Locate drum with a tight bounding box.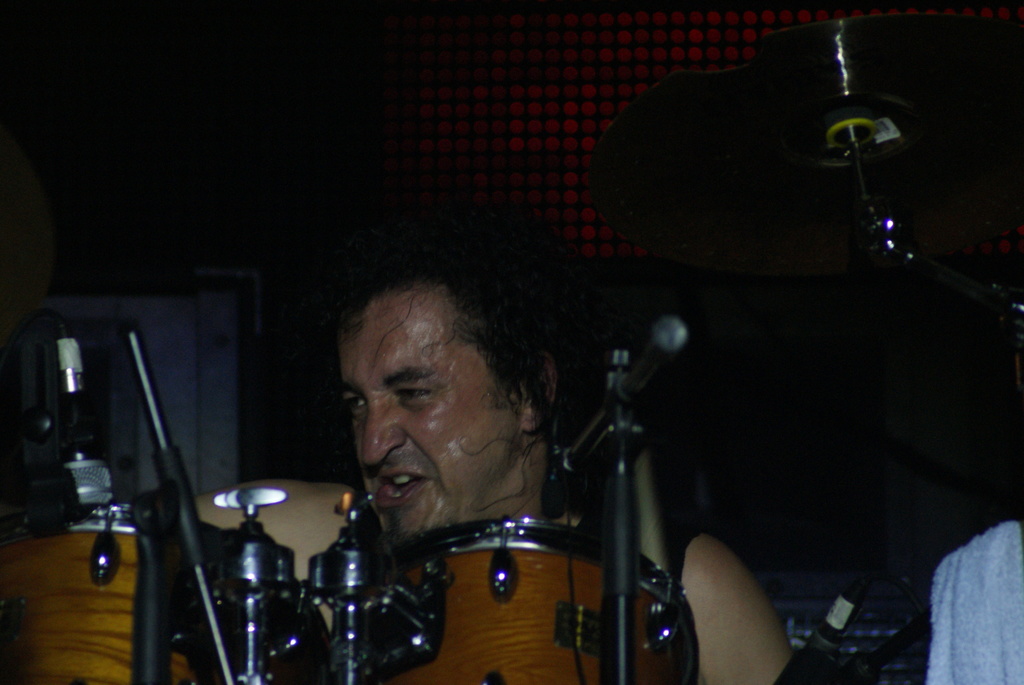
0 498 326 684.
